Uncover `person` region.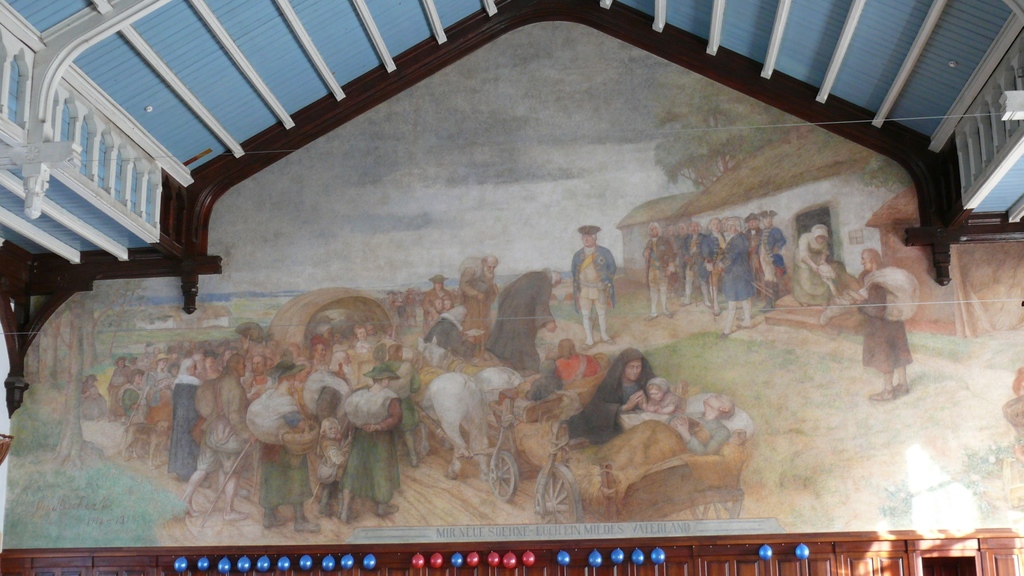
Uncovered: Rect(570, 217, 618, 339).
